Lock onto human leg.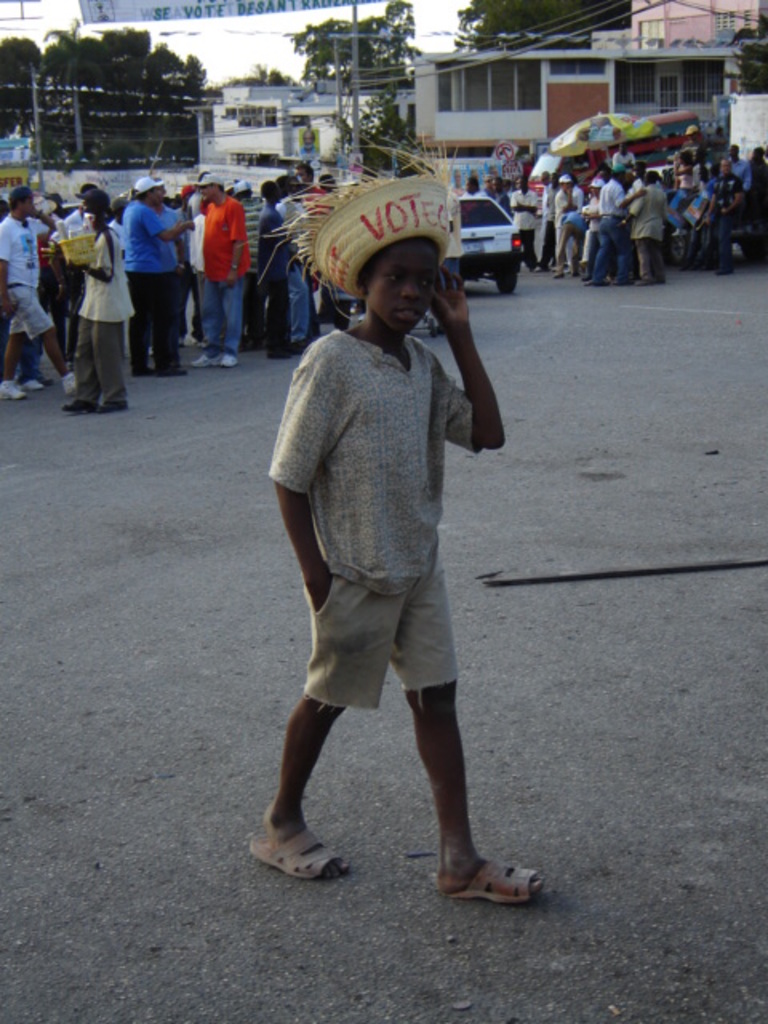
Locked: {"x1": 248, "y1": 557, "x2": 398, "y2": 883}.
